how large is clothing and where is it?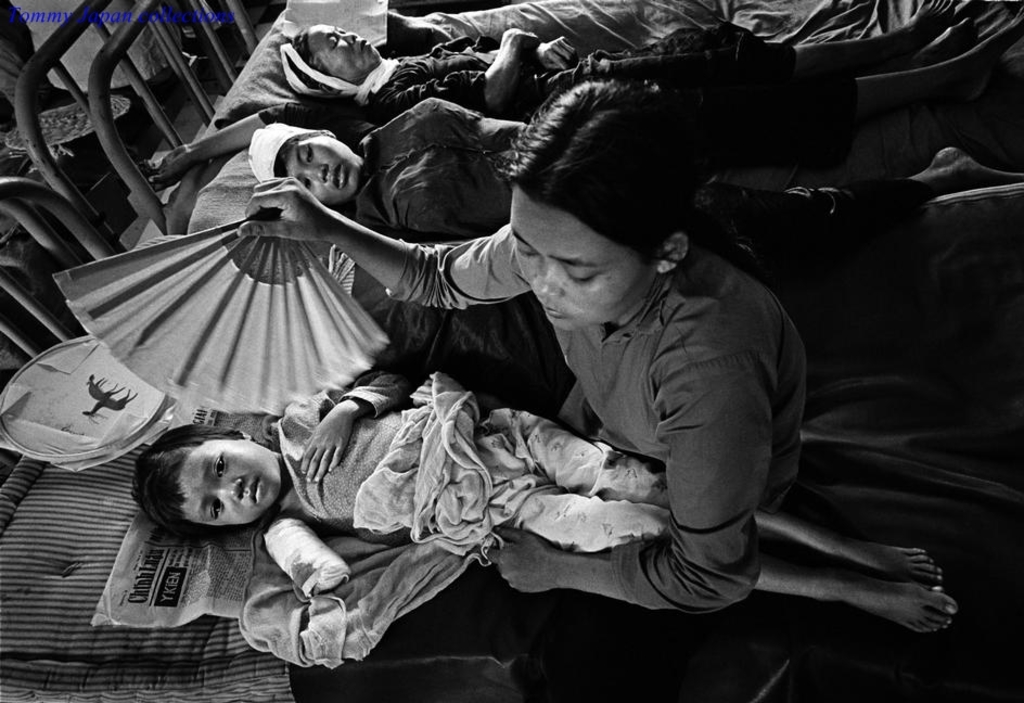
Bounding box: 380/219/808/619.
